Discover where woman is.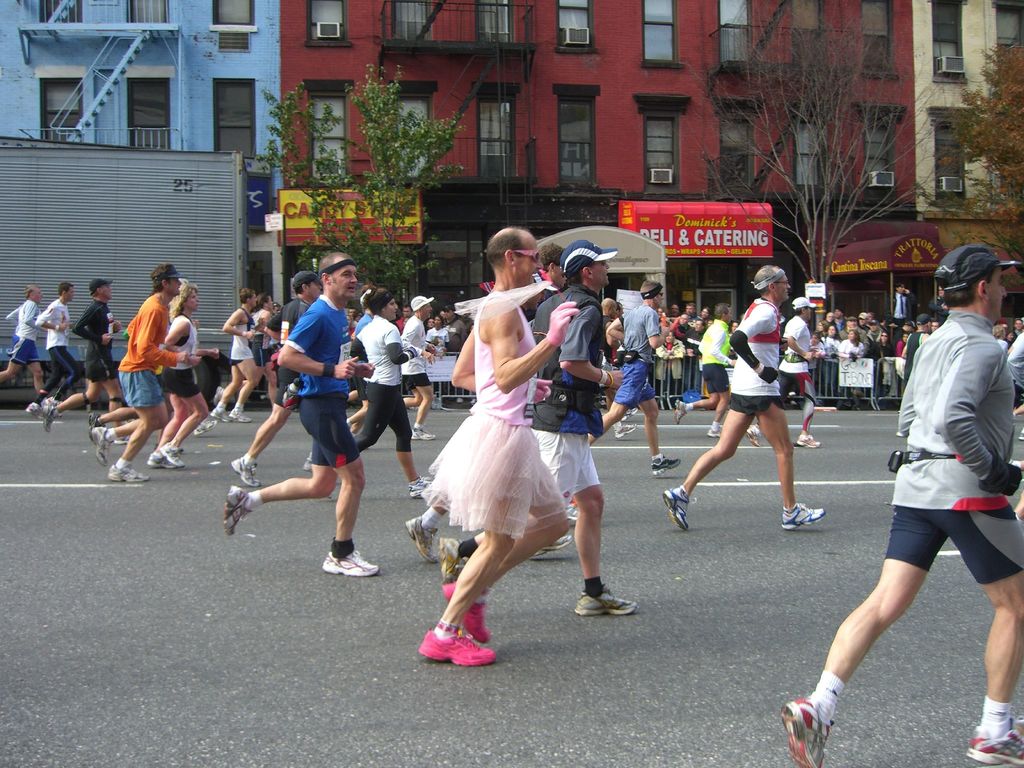
Discovered at Rect(248, 292, 277, 408).
